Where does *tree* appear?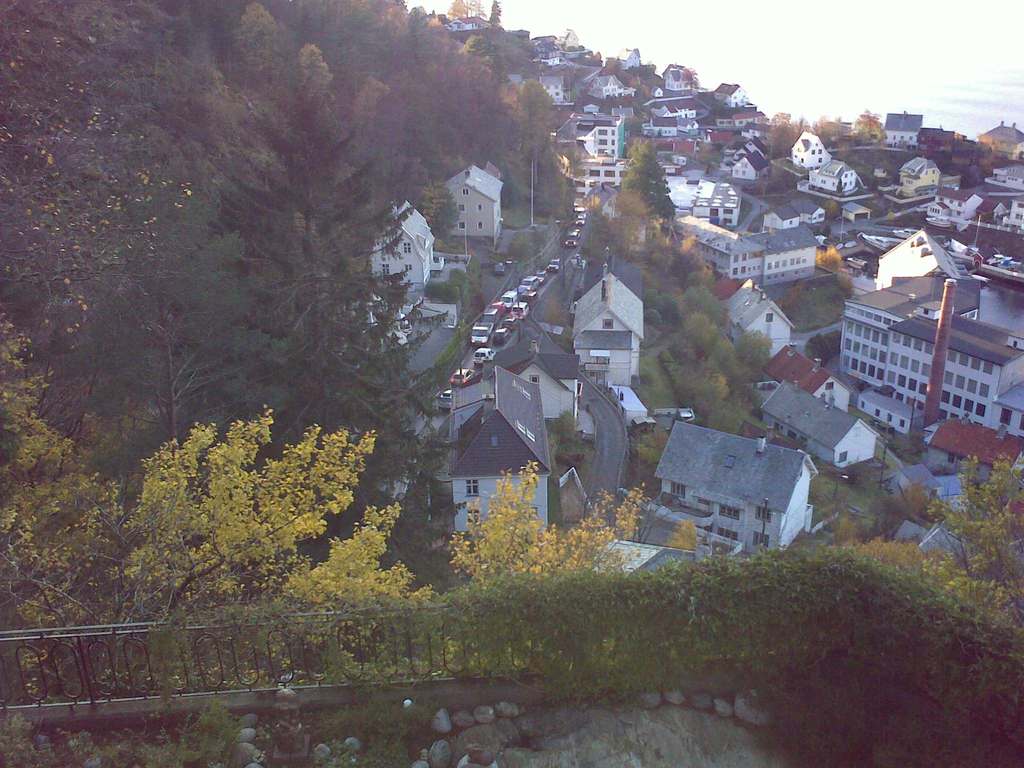
Appears at l=616, t=139, r=679, b=225.
